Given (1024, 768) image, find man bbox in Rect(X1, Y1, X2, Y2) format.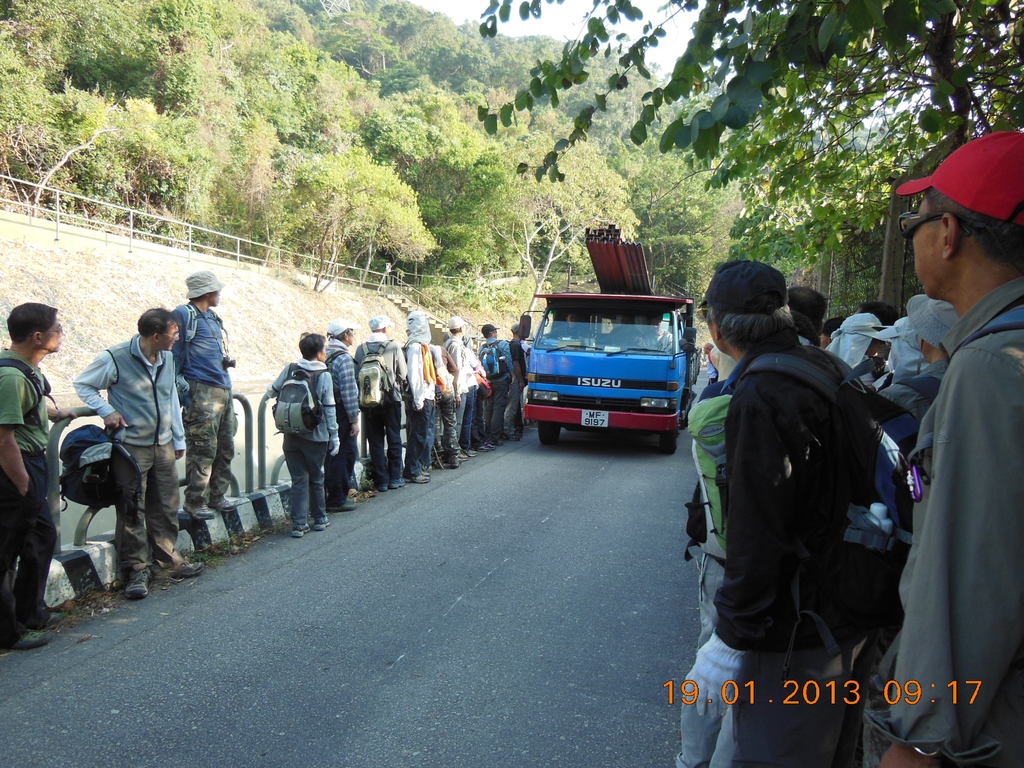
Rect(787, 287, 827, 336).
